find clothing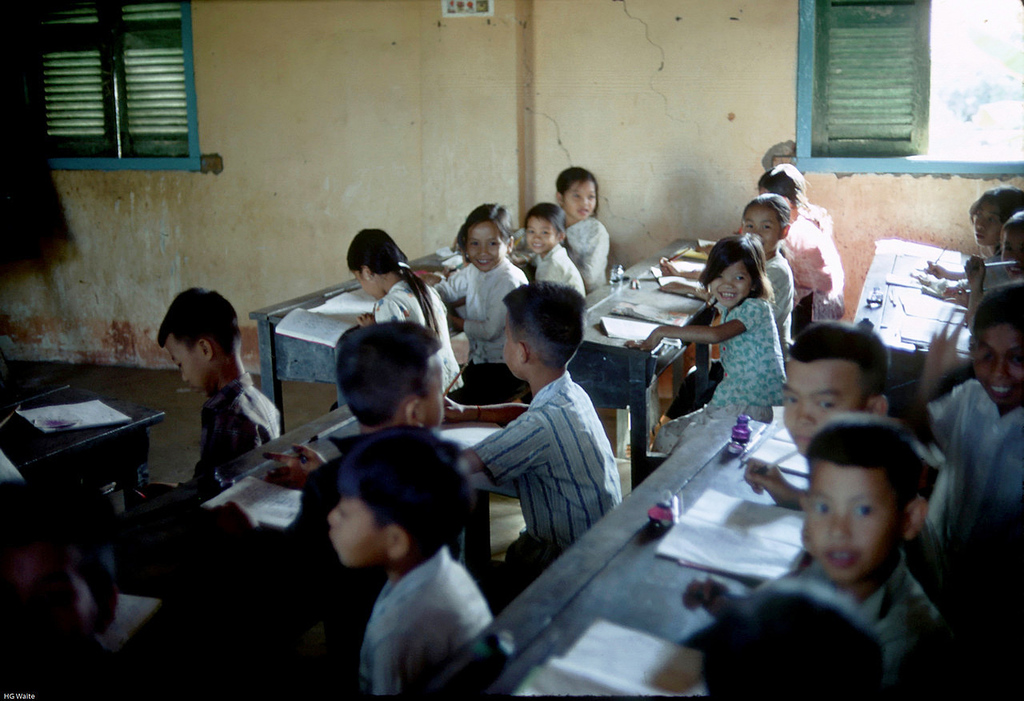
800, 555, 947, 694
